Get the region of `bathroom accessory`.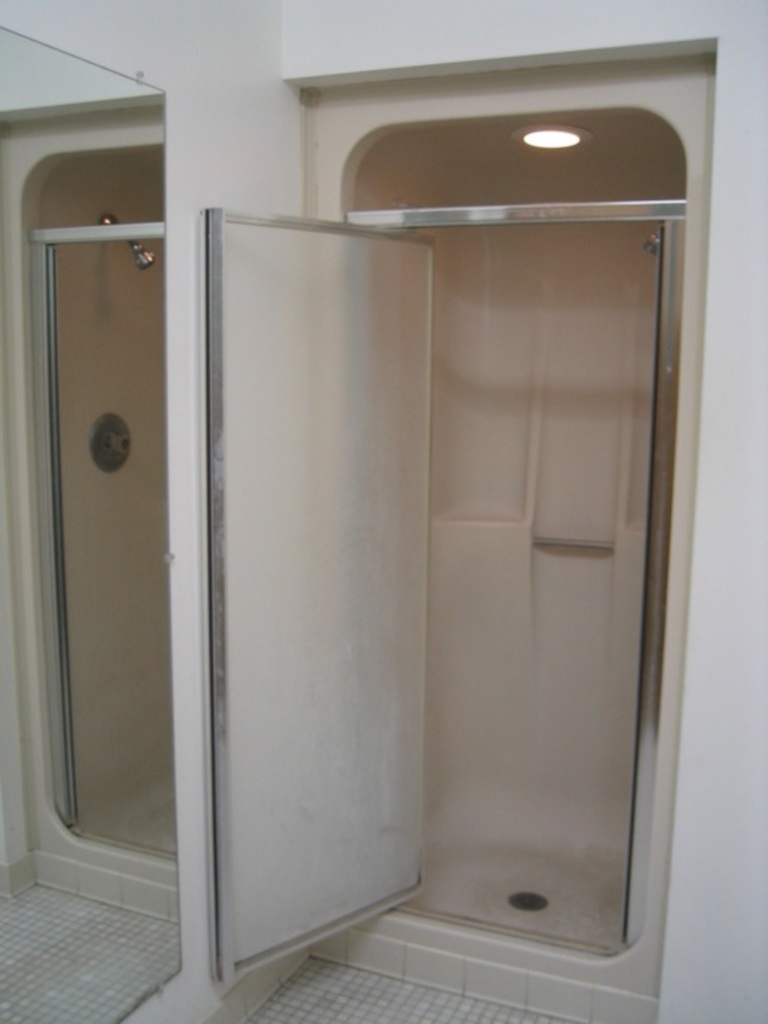
(644, 220, 663, 256).
